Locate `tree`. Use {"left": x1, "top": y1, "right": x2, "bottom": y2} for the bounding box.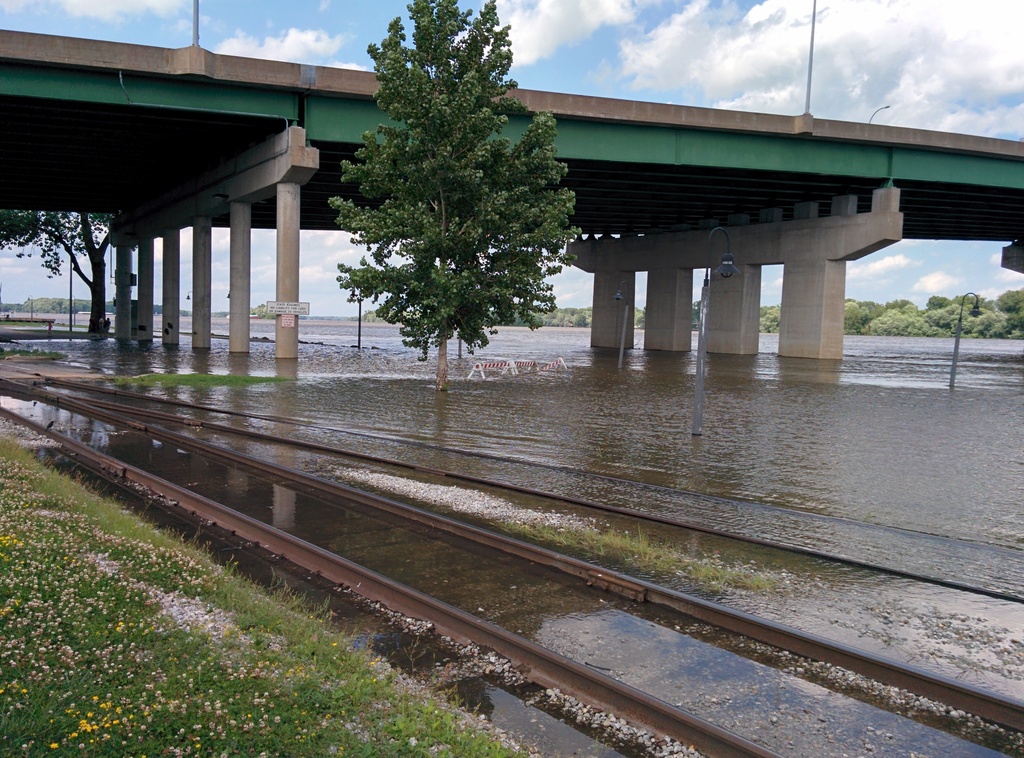
{"left": 326, "top": 0, "right": 566, "bottom": 406}.
